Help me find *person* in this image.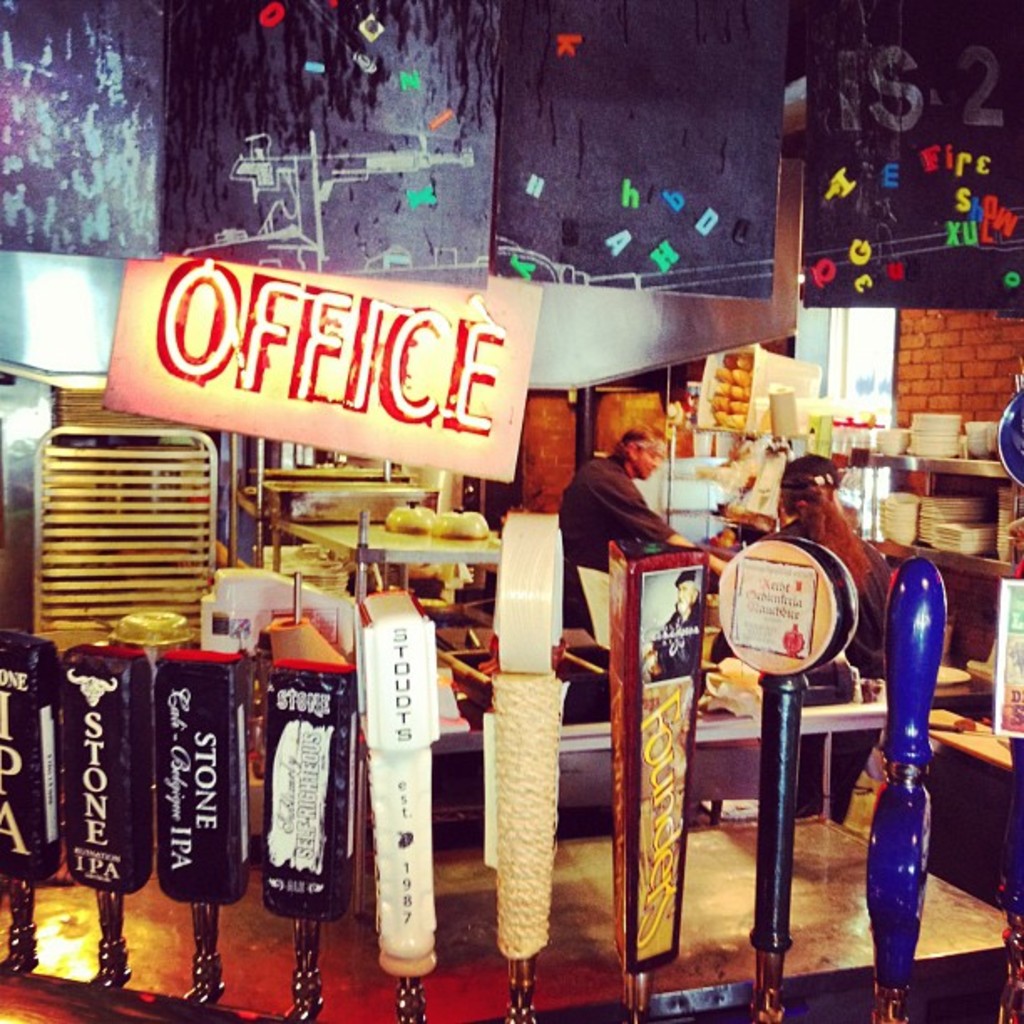
Found it: bbox(646, 574, 694, 689).
